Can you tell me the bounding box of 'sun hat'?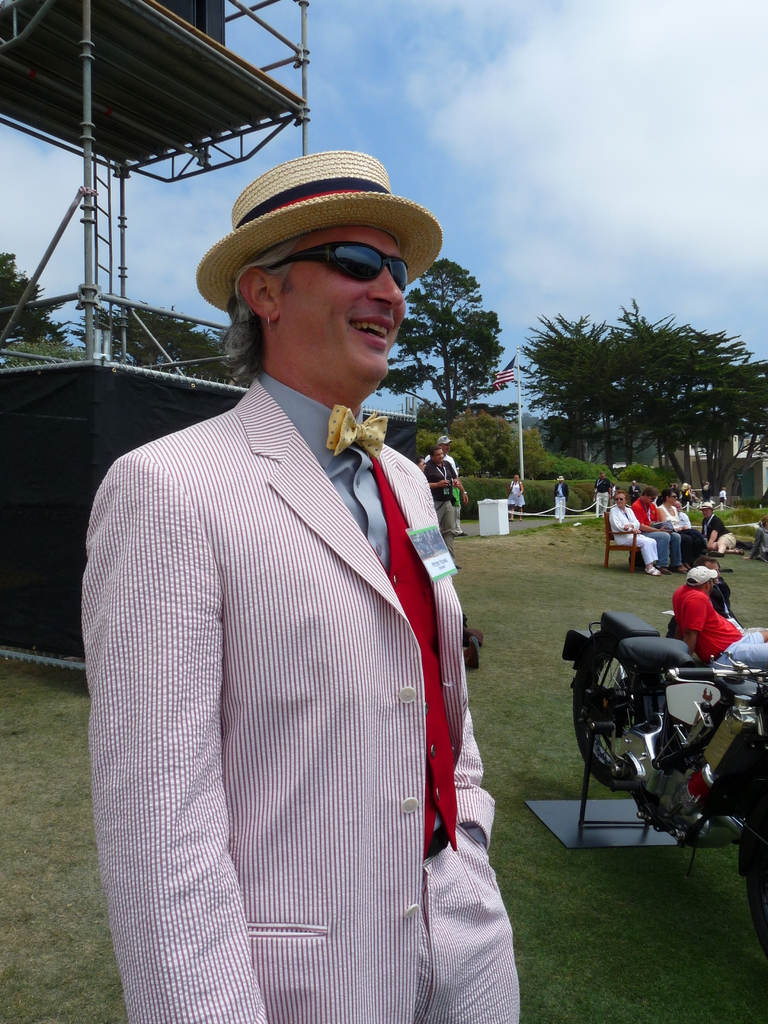
bbox=(436, 433, 455, 445).
